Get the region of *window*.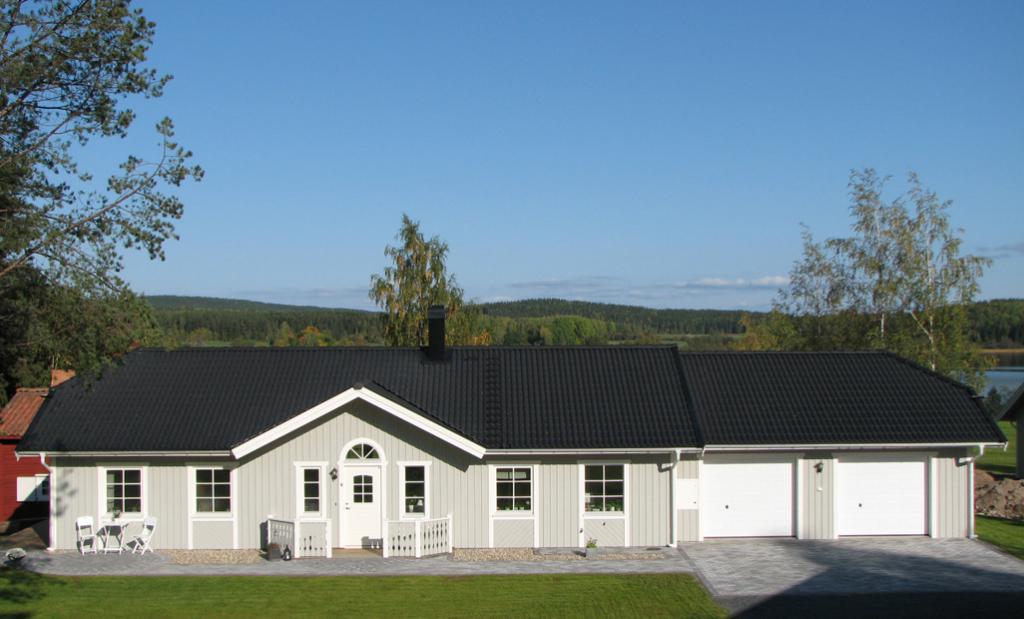
pyautogui.locateOnScreen(579, 469, 624, 516).
